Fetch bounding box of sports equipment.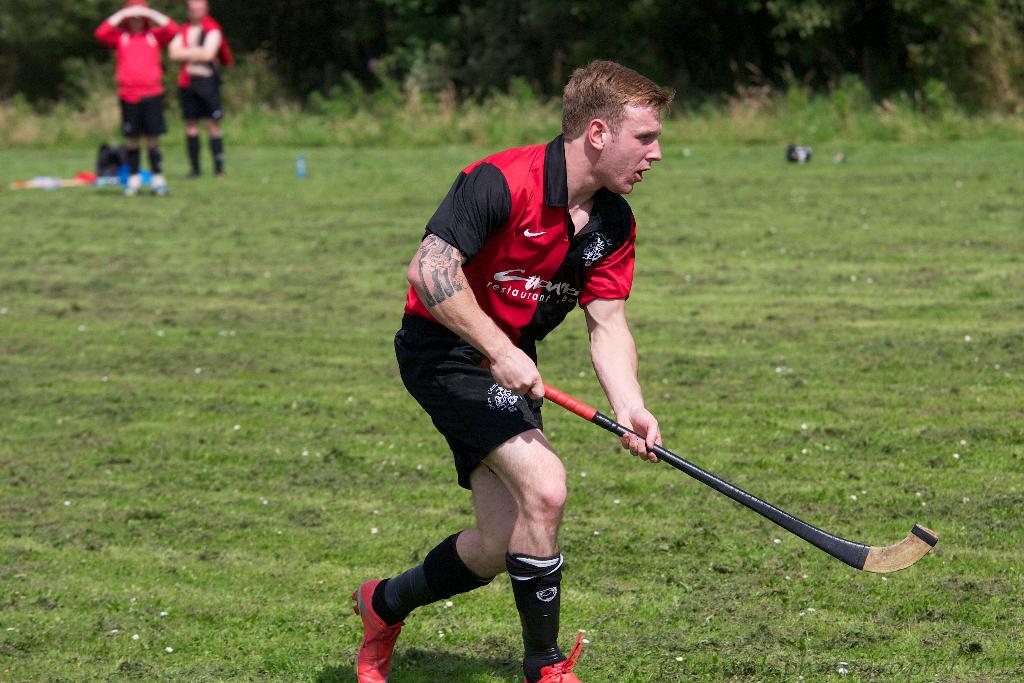
Bbox: locate(349, 577, 404, 682).
